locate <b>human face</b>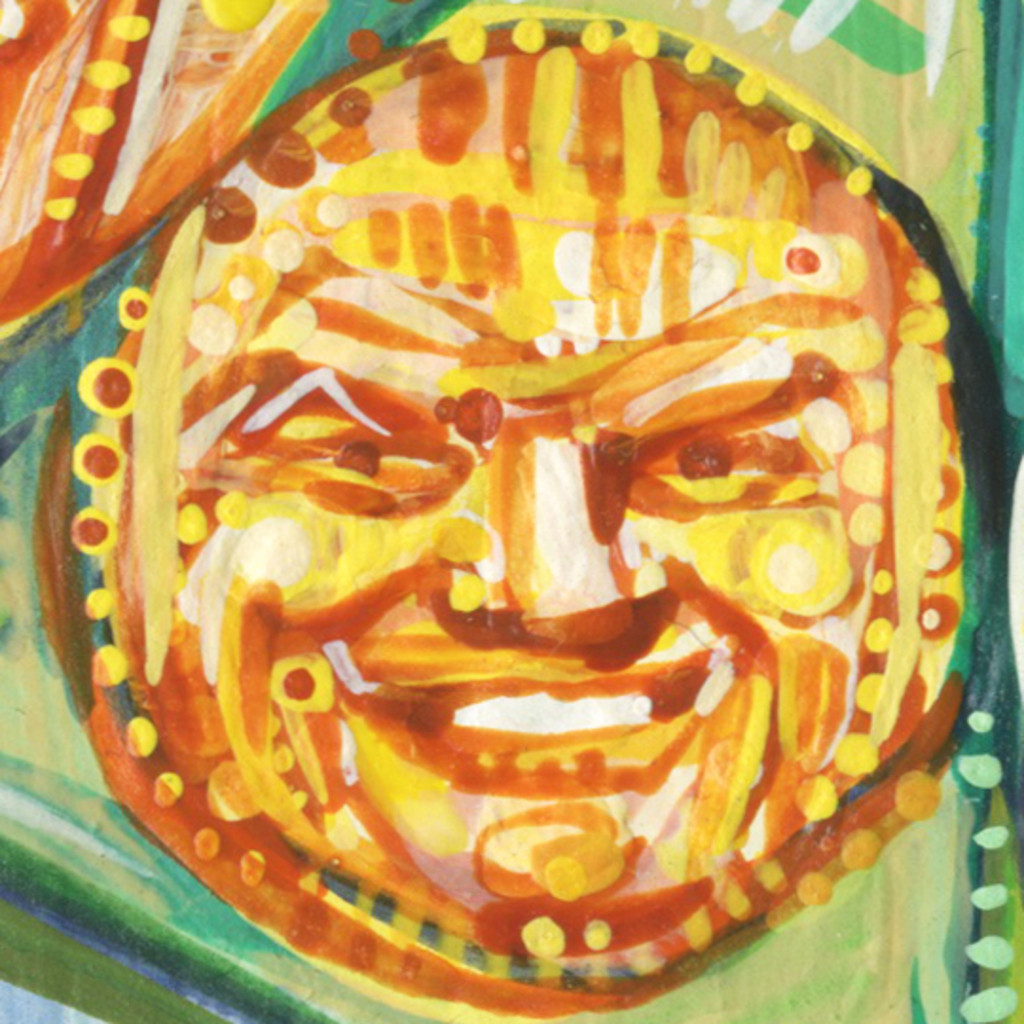
x1=197, y1=27, x2=937, y2=941
